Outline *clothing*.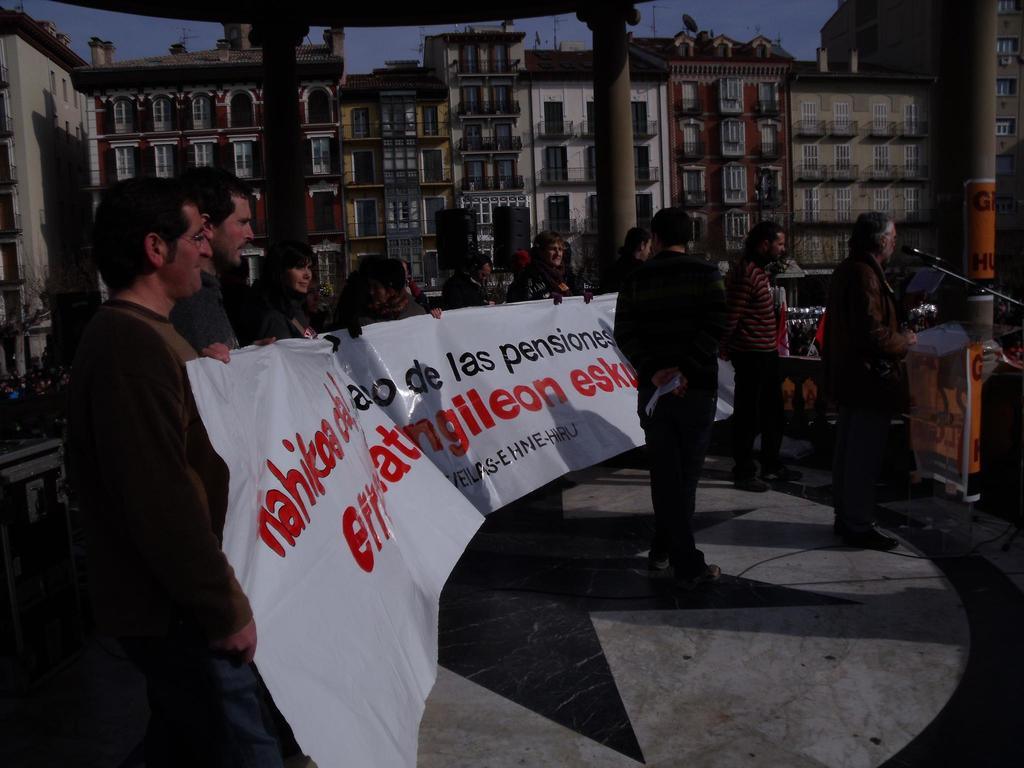
Outline: {"x1": 446, "y1": 266, "x2": 493, "y2": 318}.
